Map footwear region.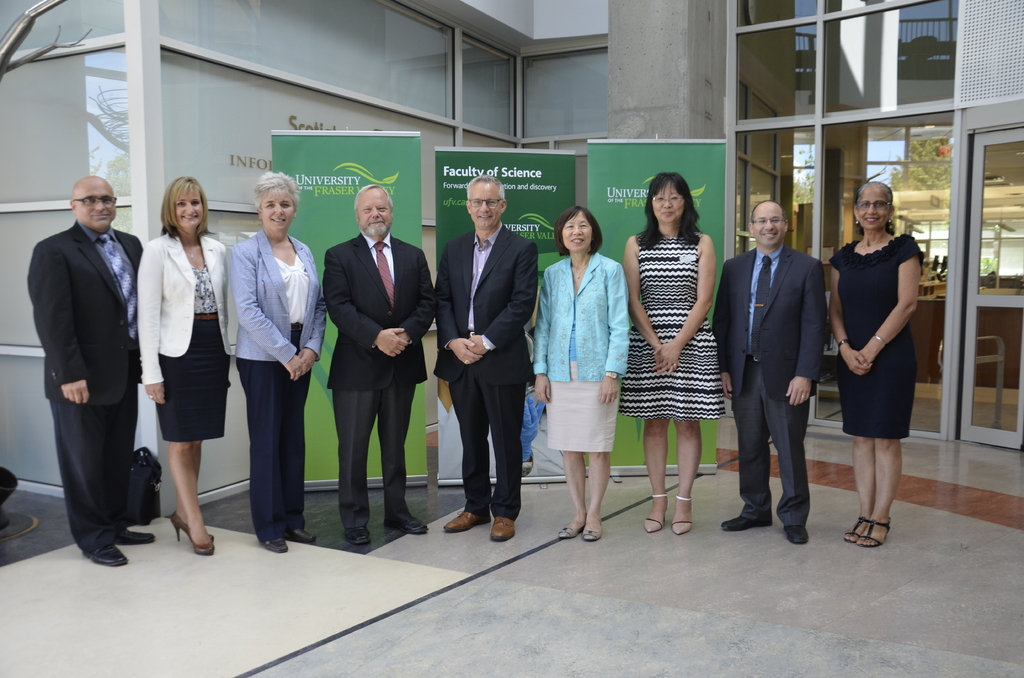
Mapped to (x1=645, y1=519, x2=666, y2=533).
